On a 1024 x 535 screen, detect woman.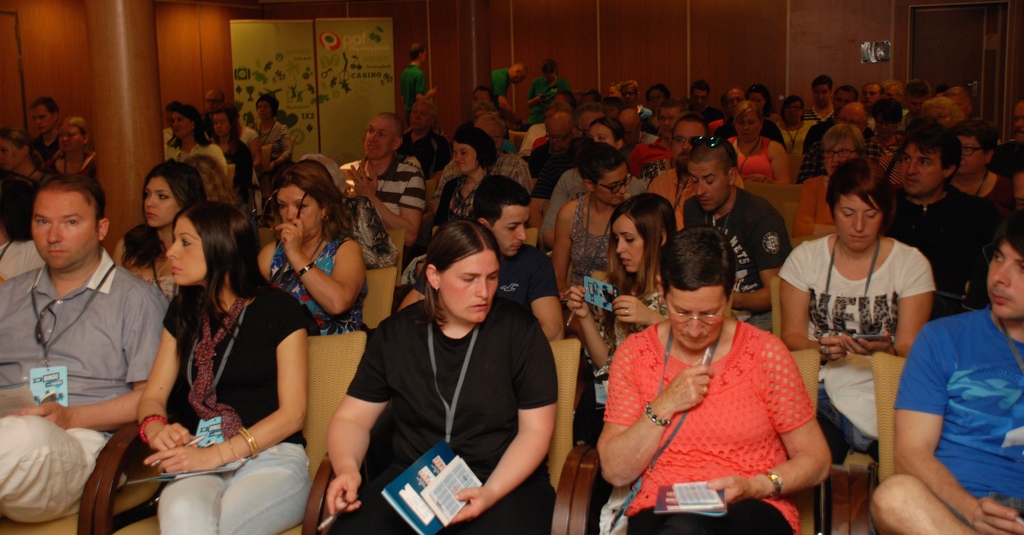
detection(589, 117, 621, 160).
